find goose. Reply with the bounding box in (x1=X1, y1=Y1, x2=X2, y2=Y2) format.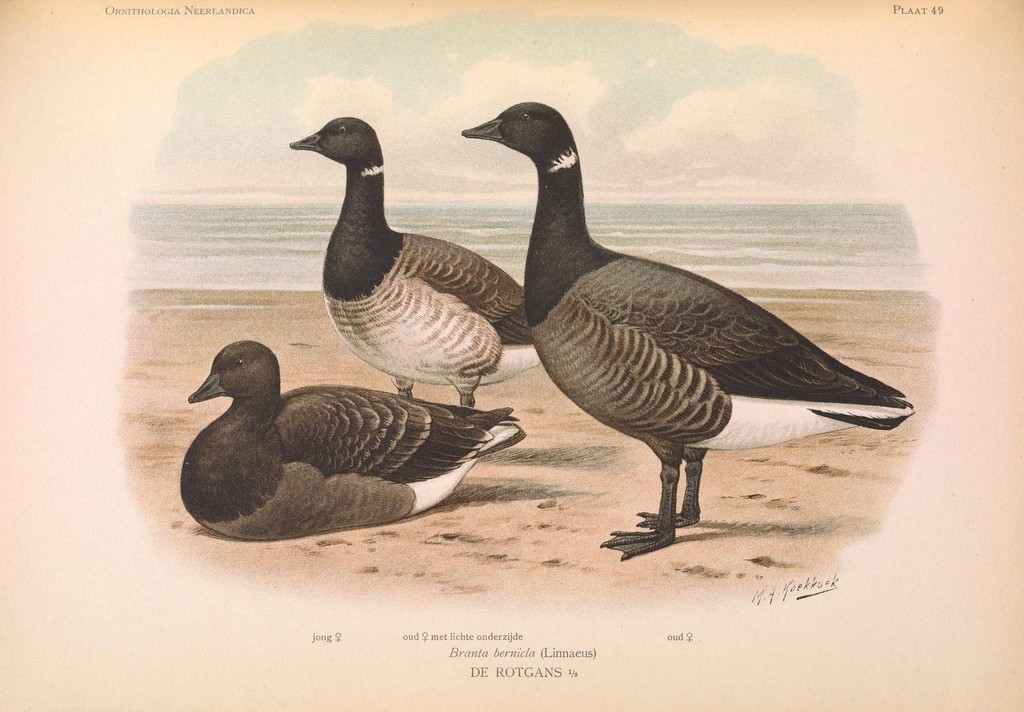
(x1=287, y1=93, x2=530, y2=404).
